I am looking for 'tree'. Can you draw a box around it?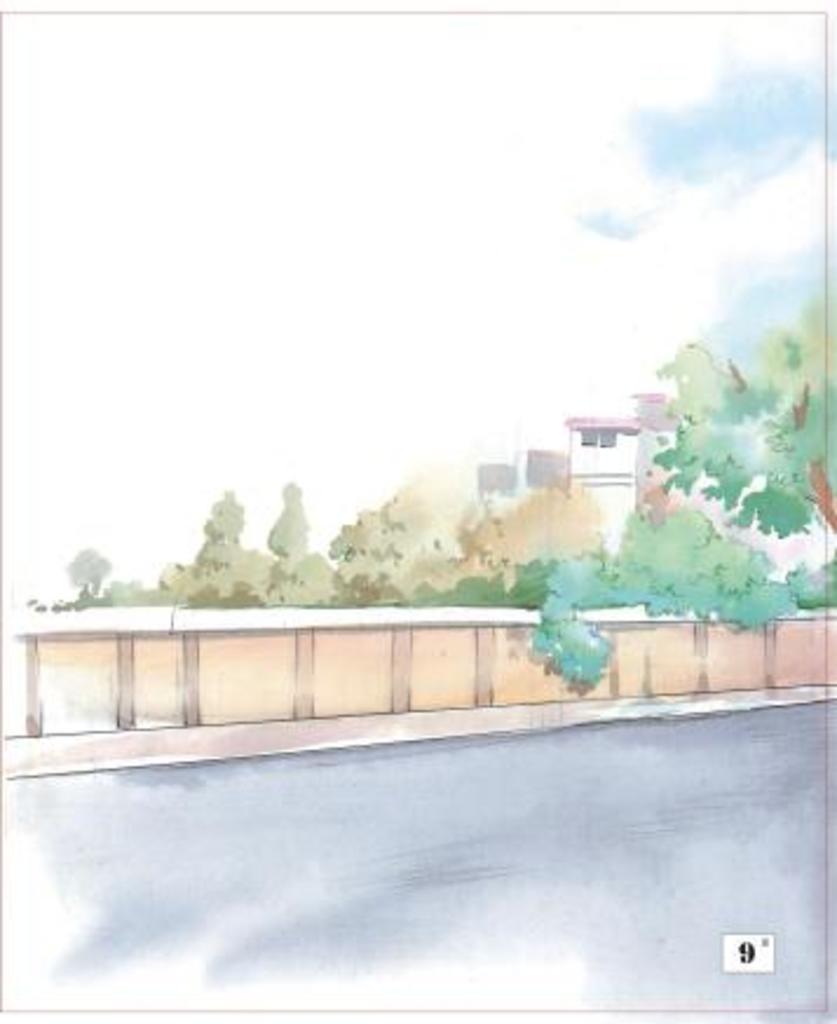
Sure, the bounding box is l=654, t=295, r=835, b=534.
